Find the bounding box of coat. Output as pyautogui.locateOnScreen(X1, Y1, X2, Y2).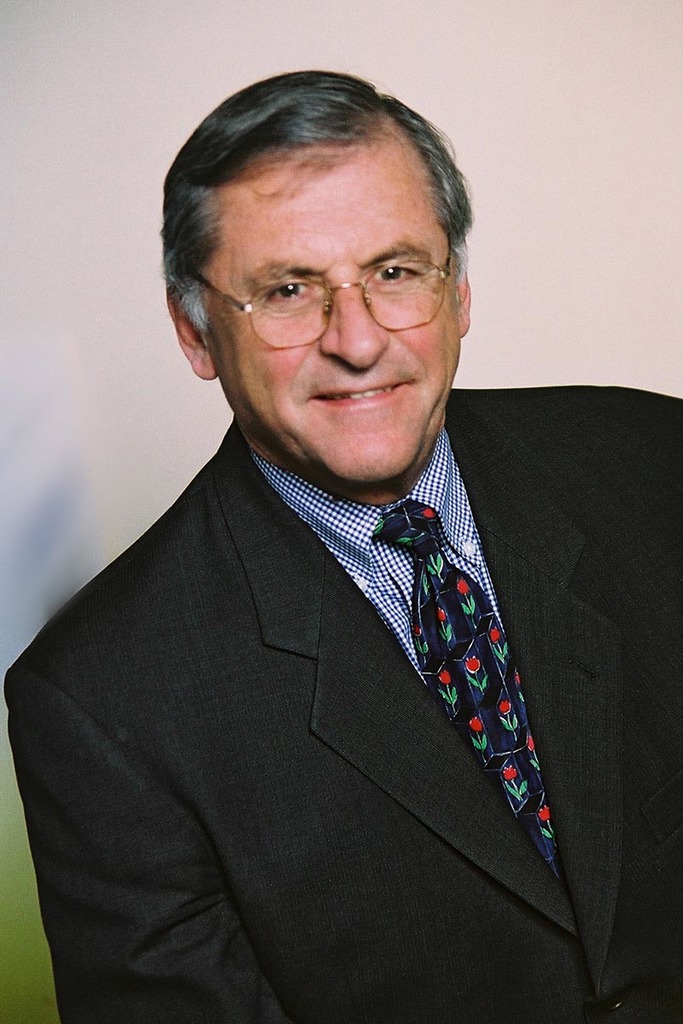
pyautogui.locateOnScreen(2, 384, 682, 1023).
